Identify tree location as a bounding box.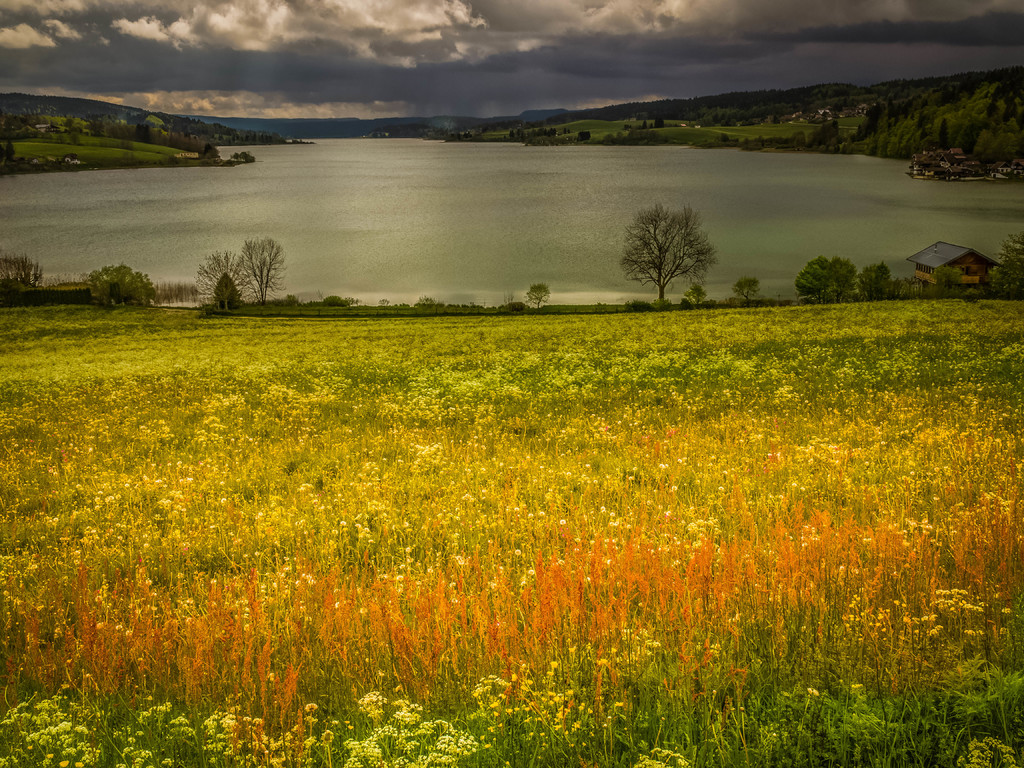
bbox=[986, 234, 1023, 298].
